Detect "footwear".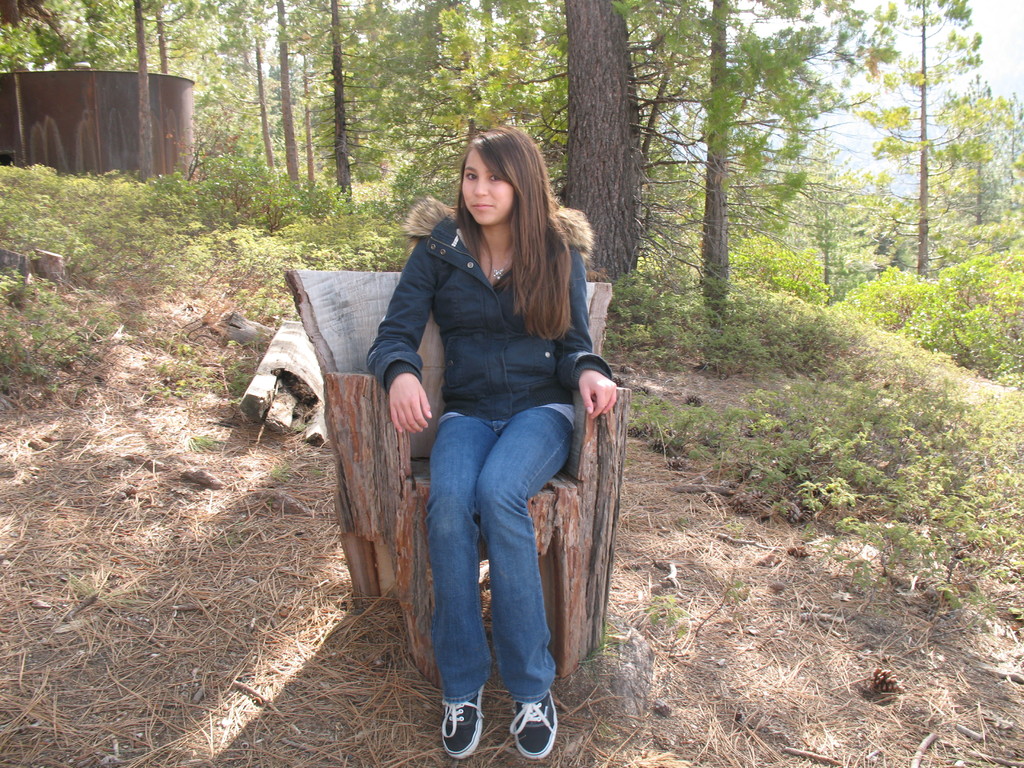
Detected at detection(440, 685, 481, 757).
